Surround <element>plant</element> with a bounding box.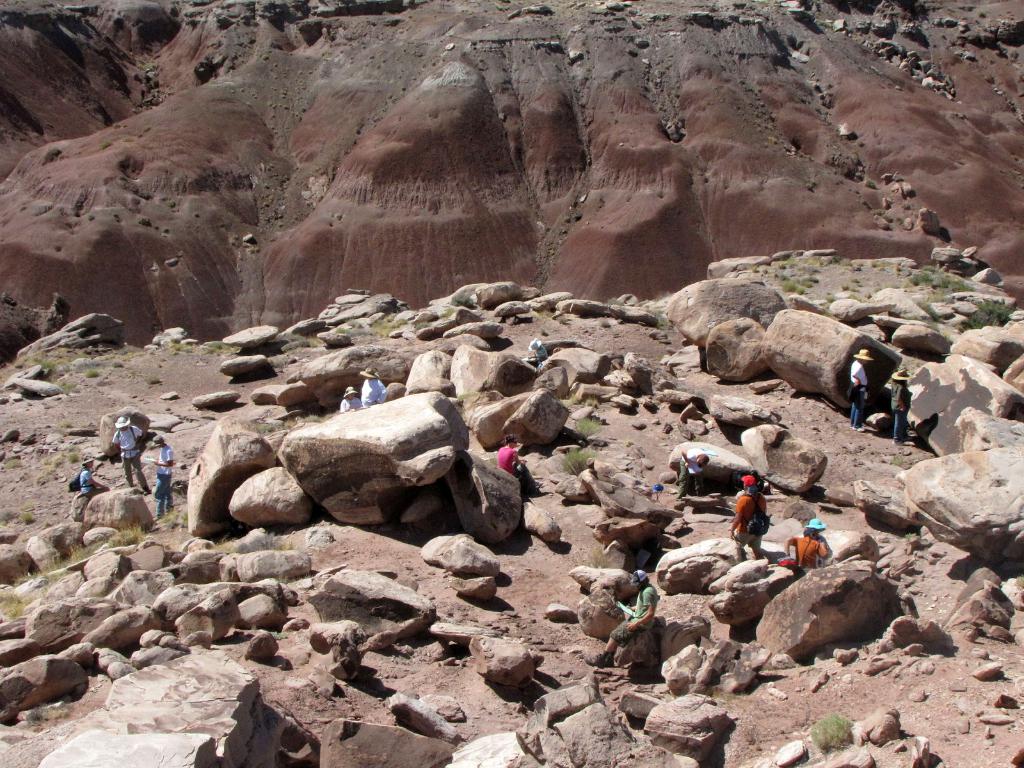
locate(562, 451, 592, 471).
